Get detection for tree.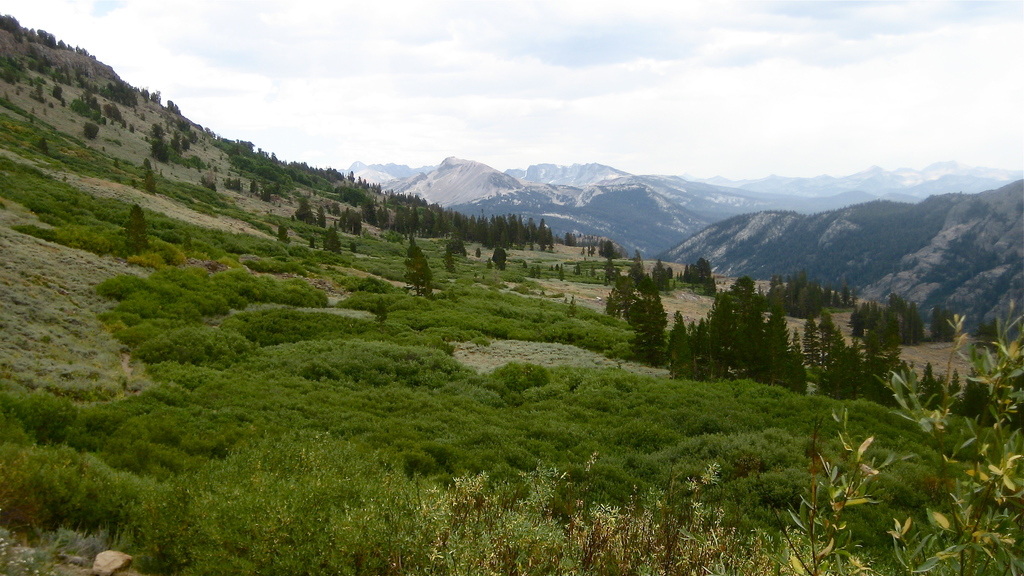
Detection: pyautogui.locateOnScreen(386, 229, 445, 300).
